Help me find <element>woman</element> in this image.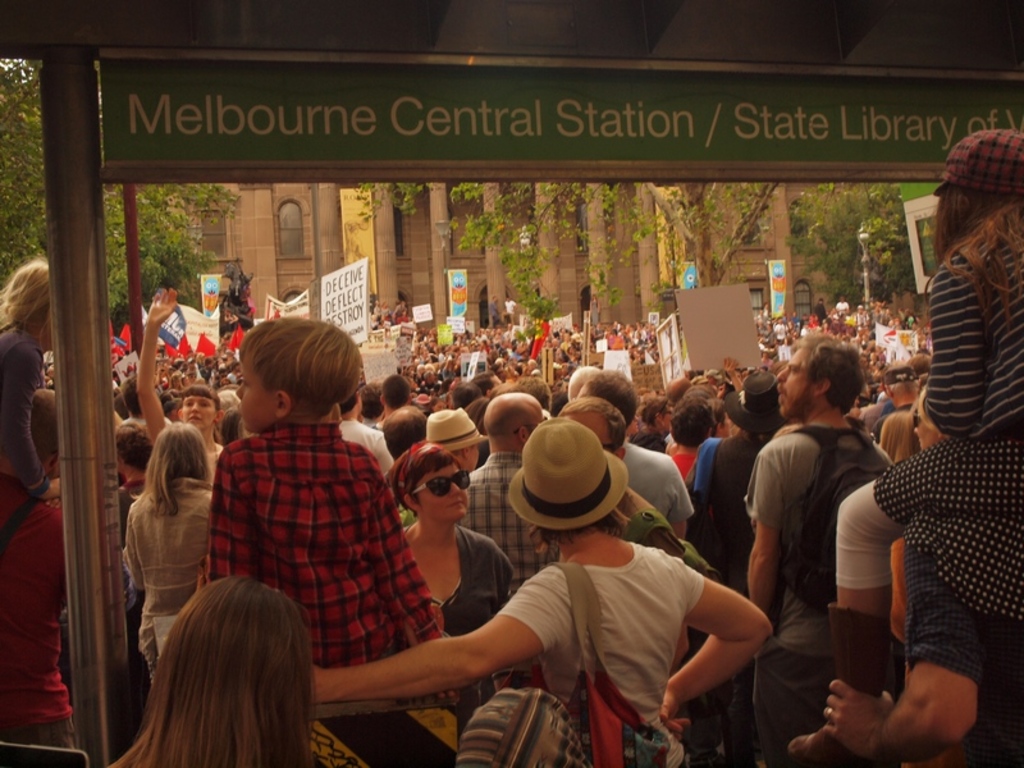
Found it: pyautogui.locateOnScreen(102, 403, 211, 657).
